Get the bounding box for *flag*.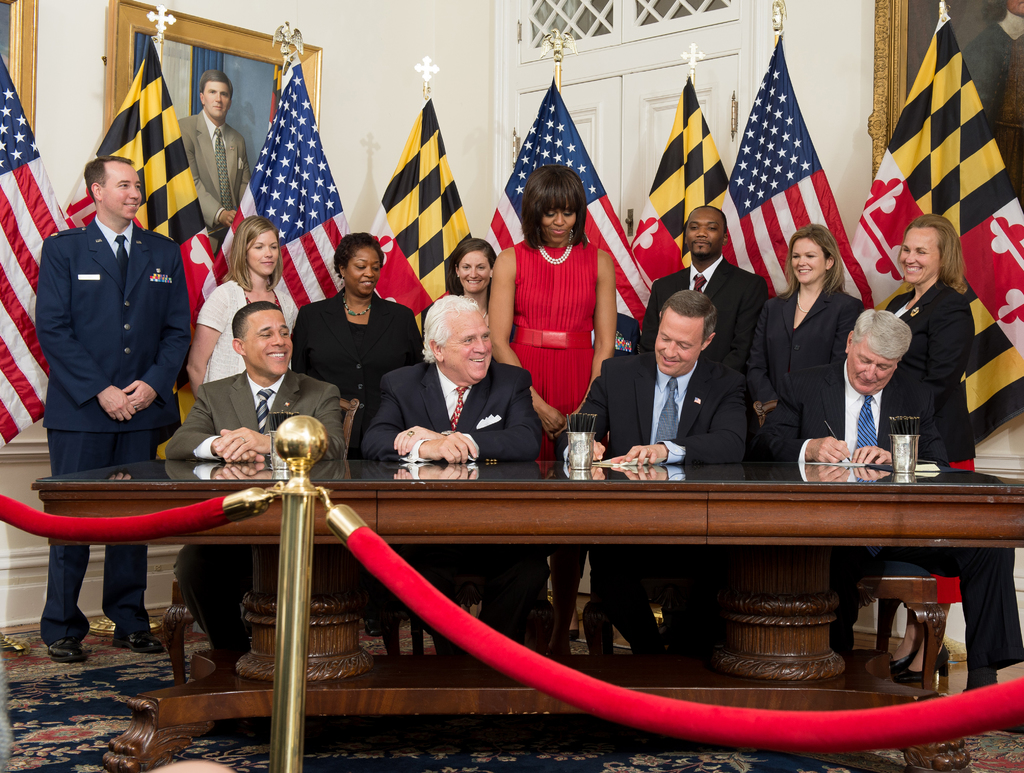
rect(355, 86, 481, 347).
